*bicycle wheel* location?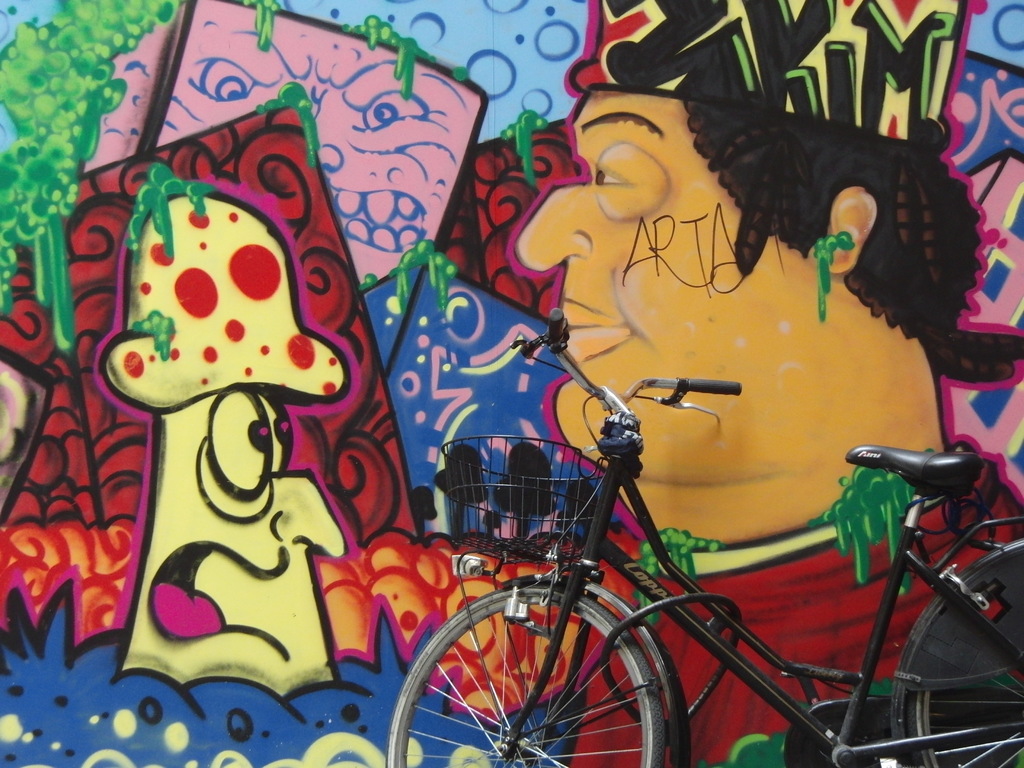
left=888, top=540, right=1023, bottom=767
